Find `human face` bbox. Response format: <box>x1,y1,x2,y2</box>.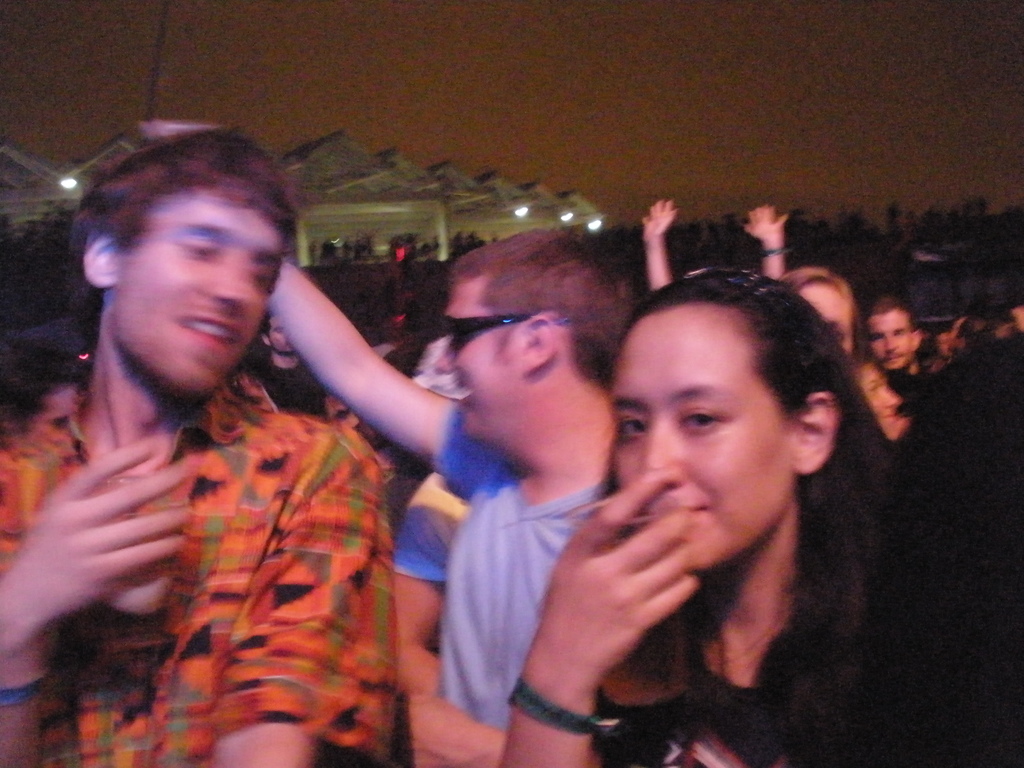
<box>800,284,852,356</box>.
